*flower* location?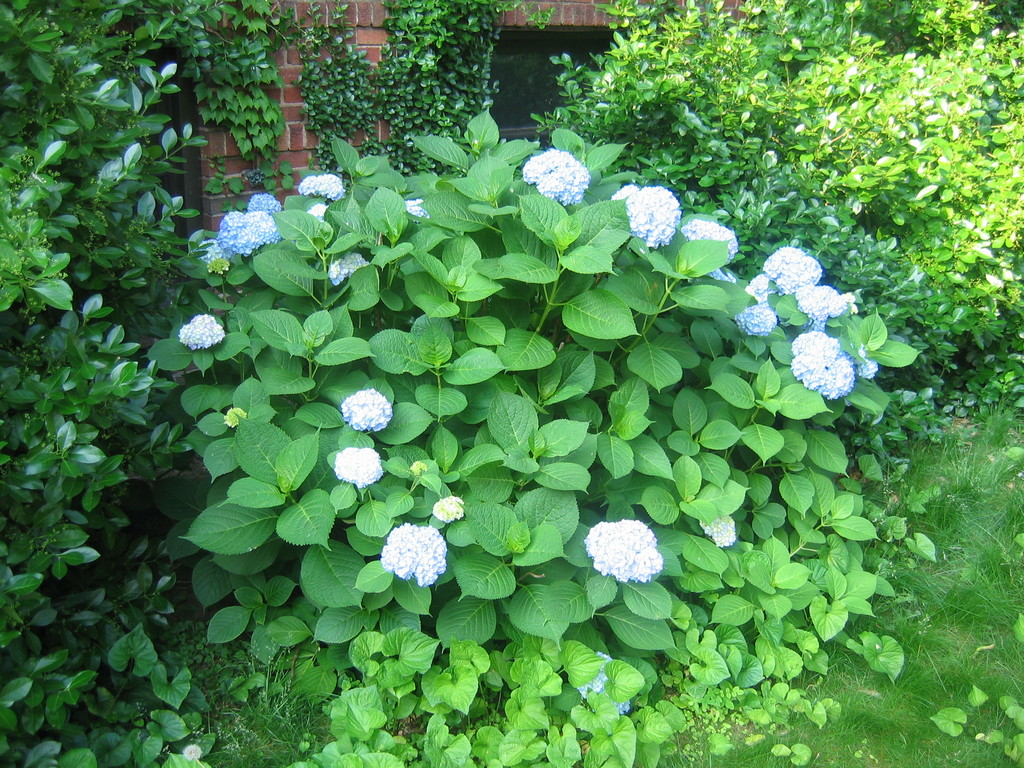
<region>324, 252, 368, 287</region>
